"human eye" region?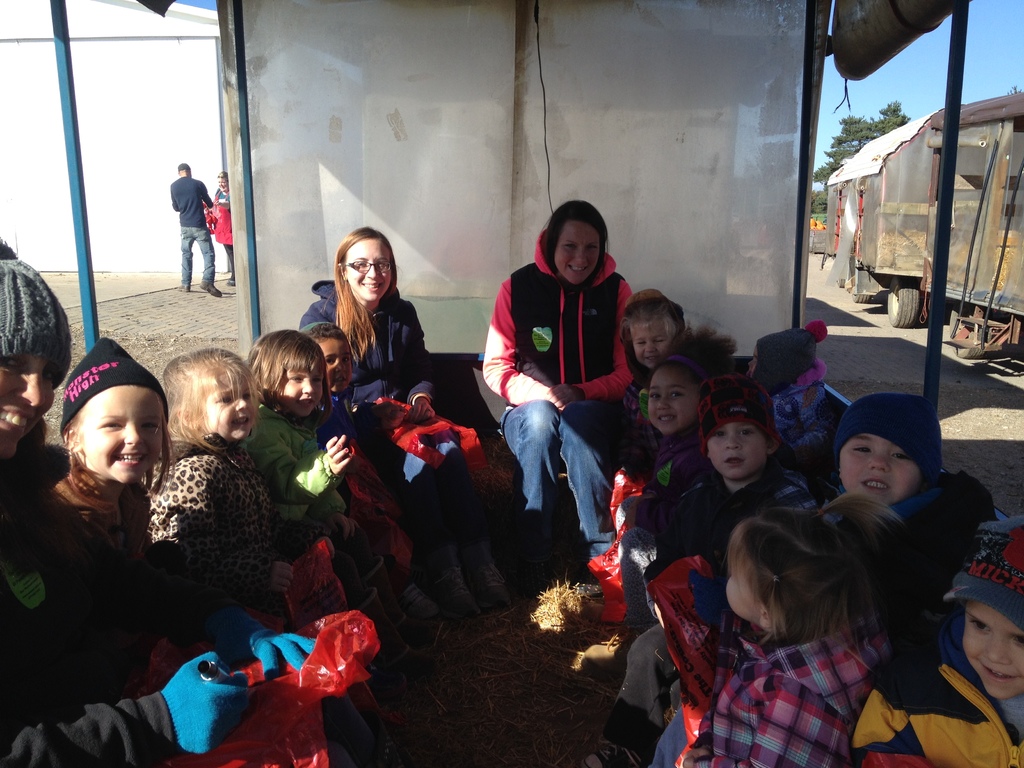
(969, 621, 990, 635)
